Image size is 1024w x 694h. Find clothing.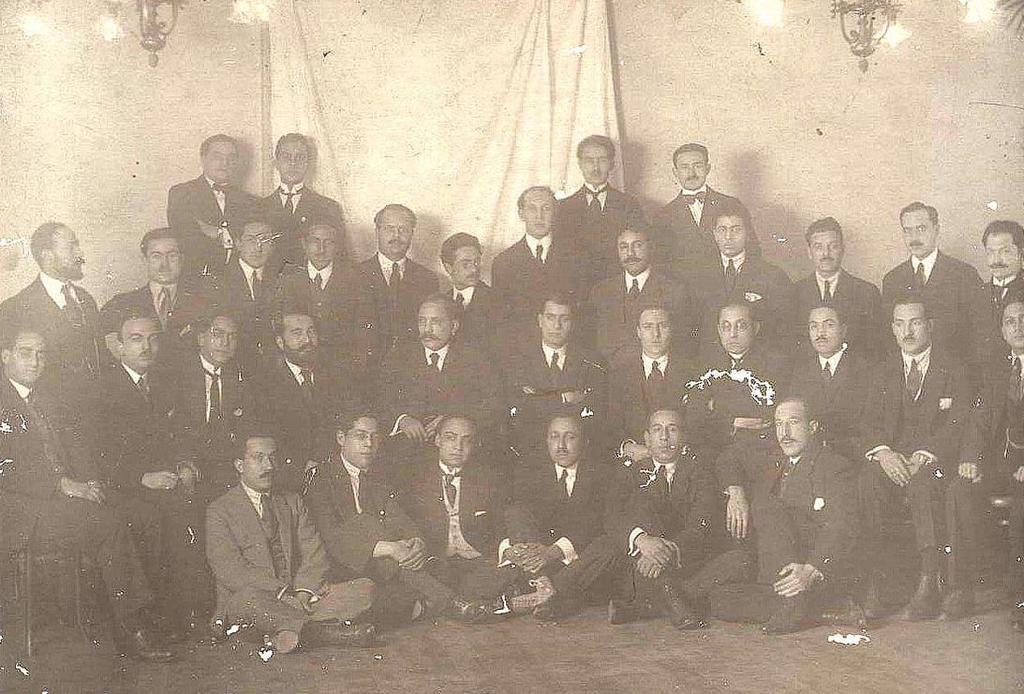
detection(244, 176, 349, 263).
